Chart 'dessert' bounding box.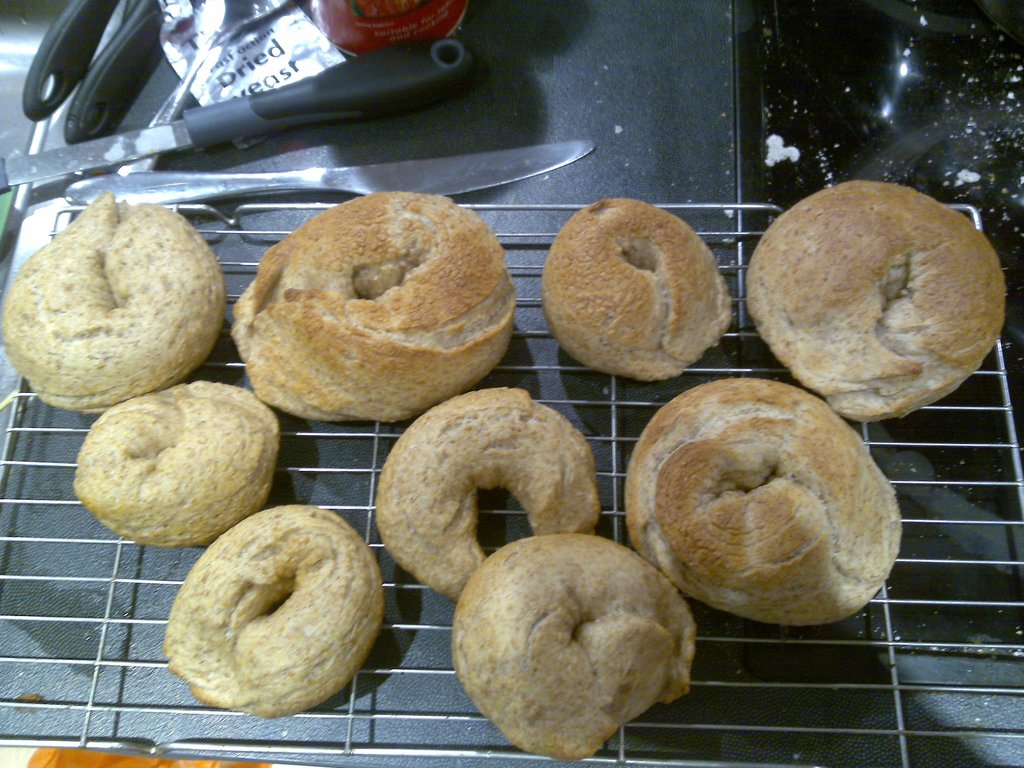
Charted: [372,386,603,598].
